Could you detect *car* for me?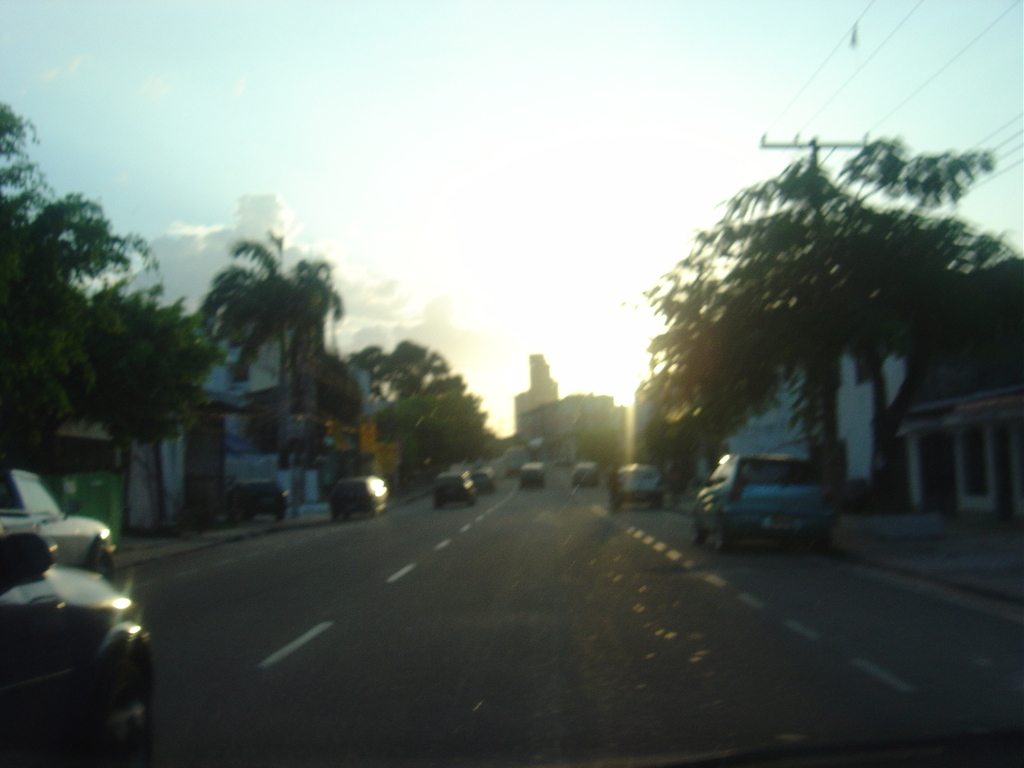
Detection result: Rect(327, 474, 386, 517).
